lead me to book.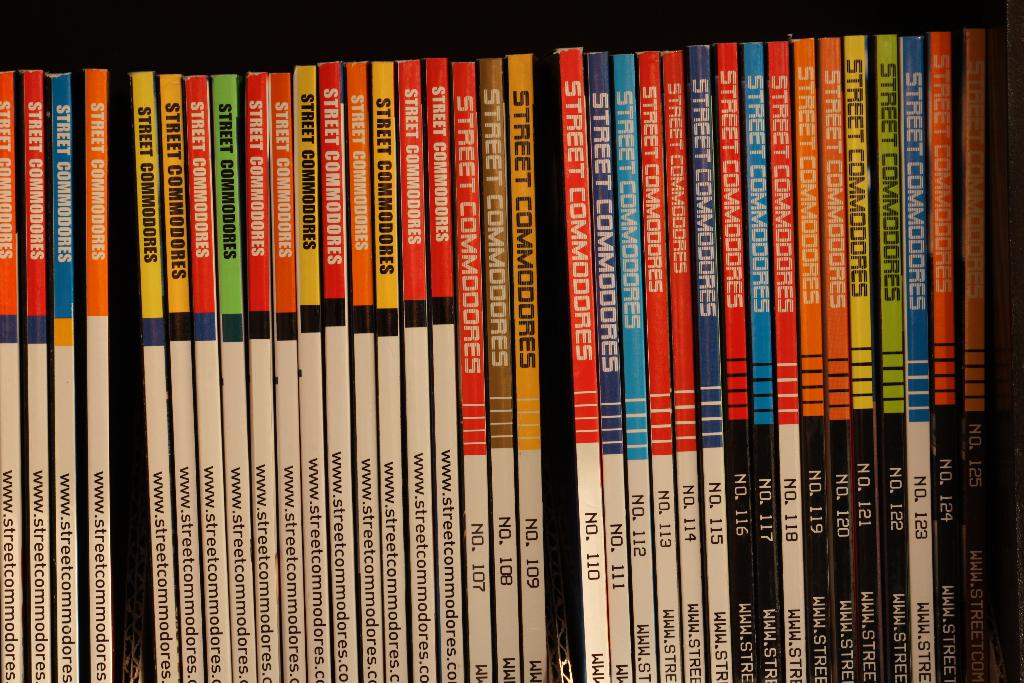
Lead to crop(22, 67, 56, 682).
